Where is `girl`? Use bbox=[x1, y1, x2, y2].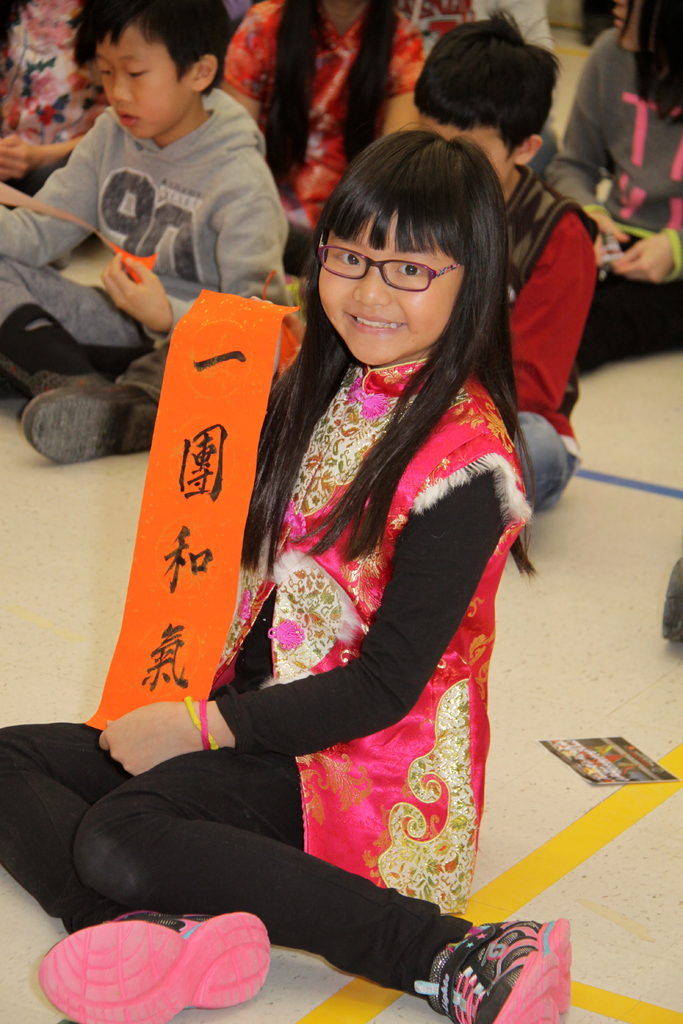
bbox=[0, 116, 572, 1023].
